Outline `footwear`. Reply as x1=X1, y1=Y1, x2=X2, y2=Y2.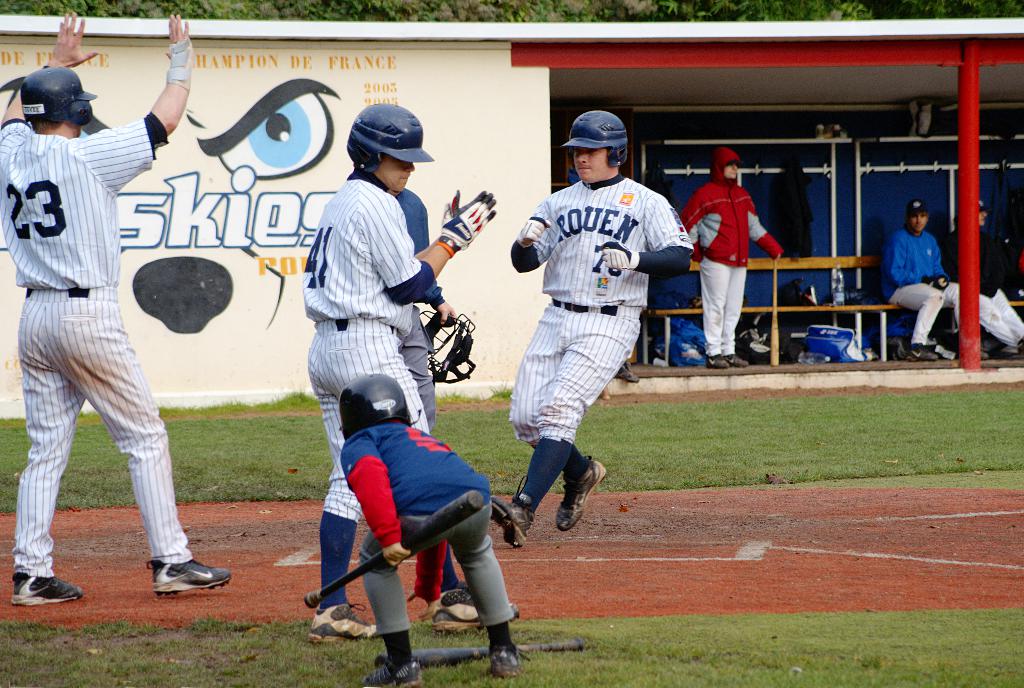
x1=935, y1=342, x2=957, y2=358.
